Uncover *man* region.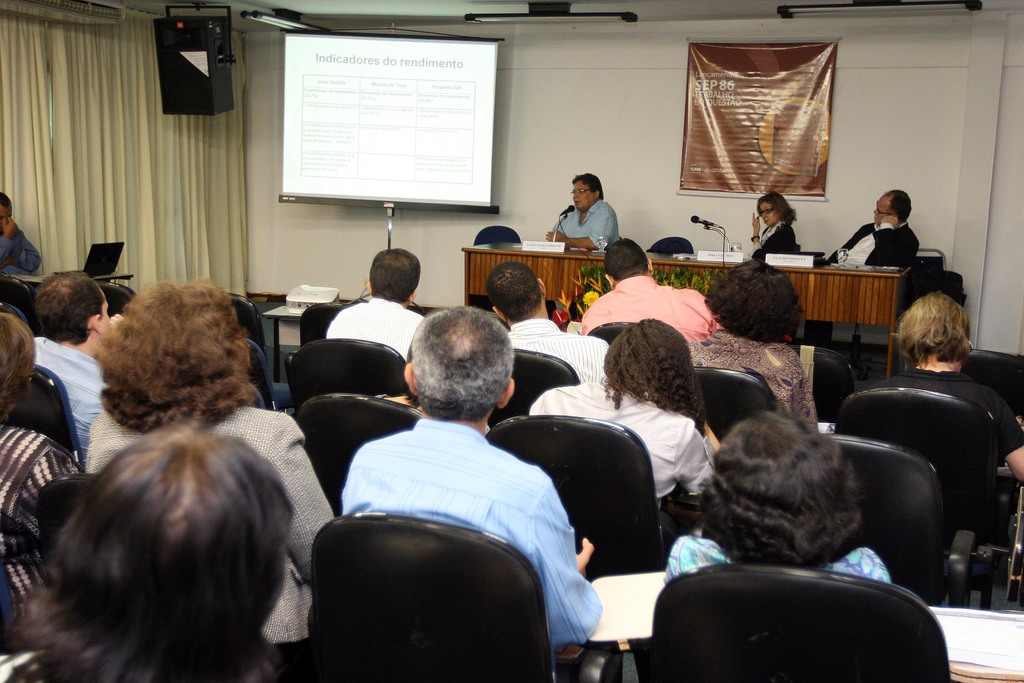
Uncovered: 819 188 918 343.
